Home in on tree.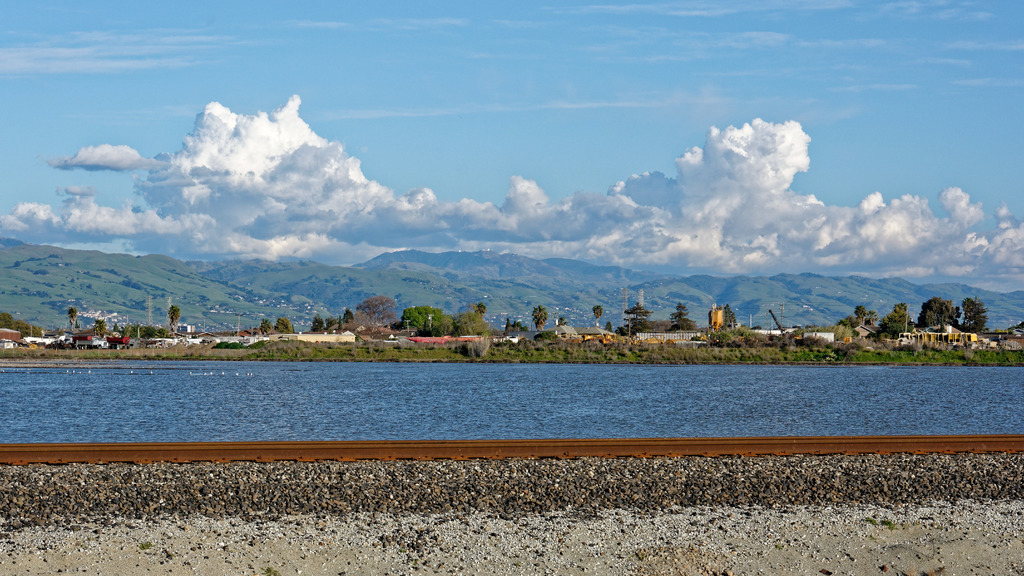
Homed in at 163:300:180:339.
